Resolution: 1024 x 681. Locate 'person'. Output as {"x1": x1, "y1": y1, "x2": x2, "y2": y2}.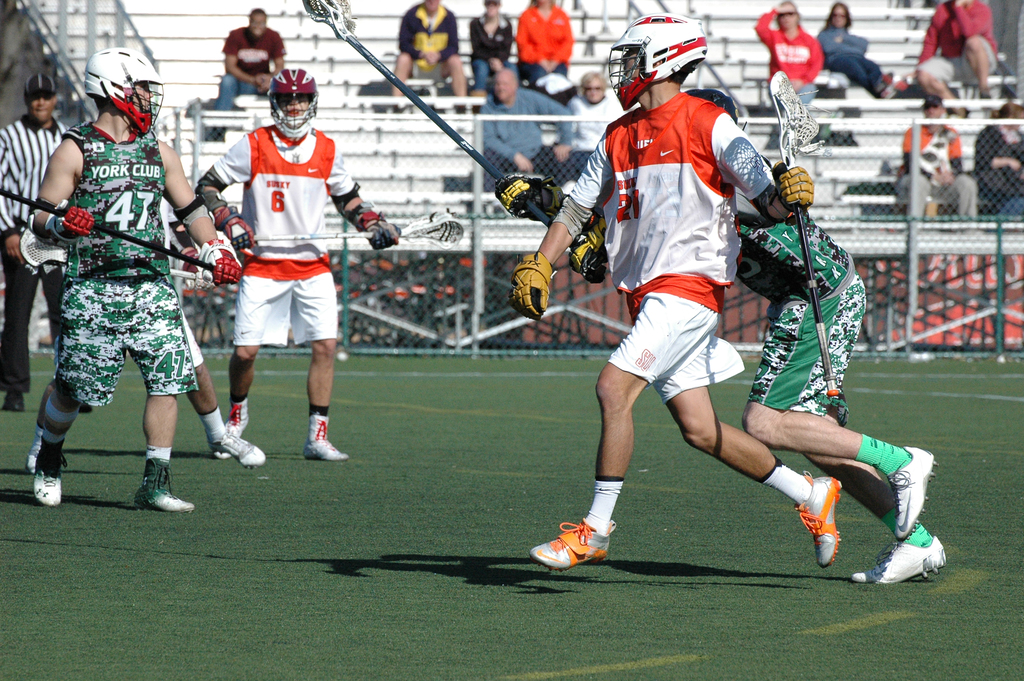
{"x1": 915, "y1": 0, "x2": 996, "y2": 119}.
